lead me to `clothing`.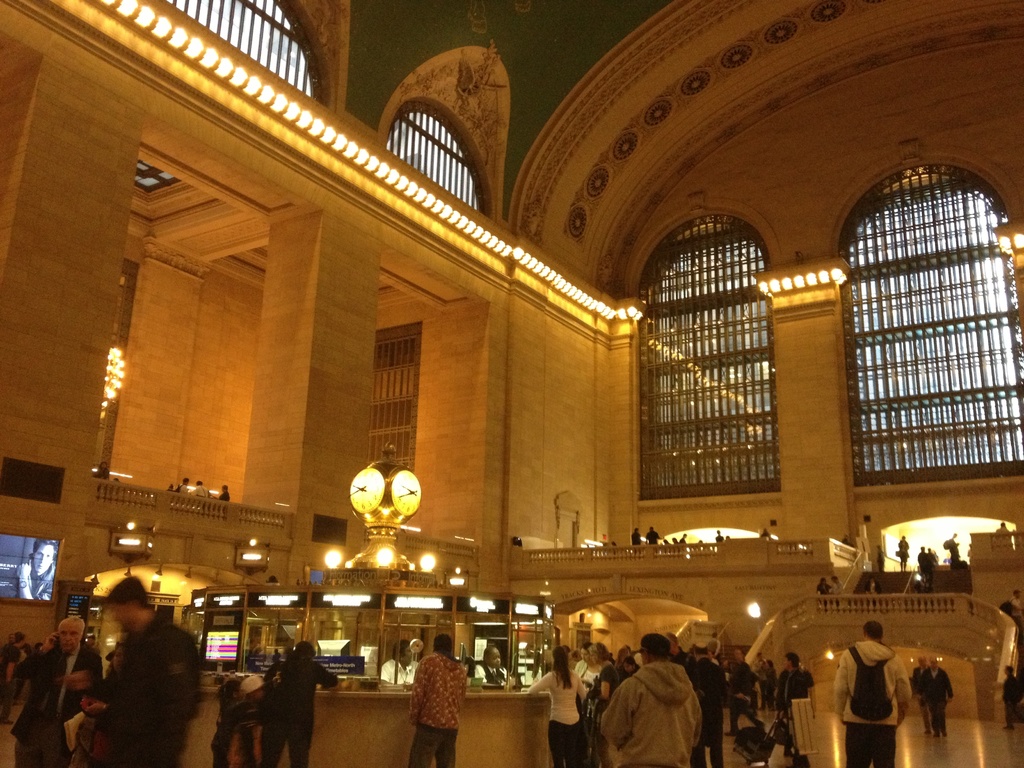
Lead to [730,660,764,732].
